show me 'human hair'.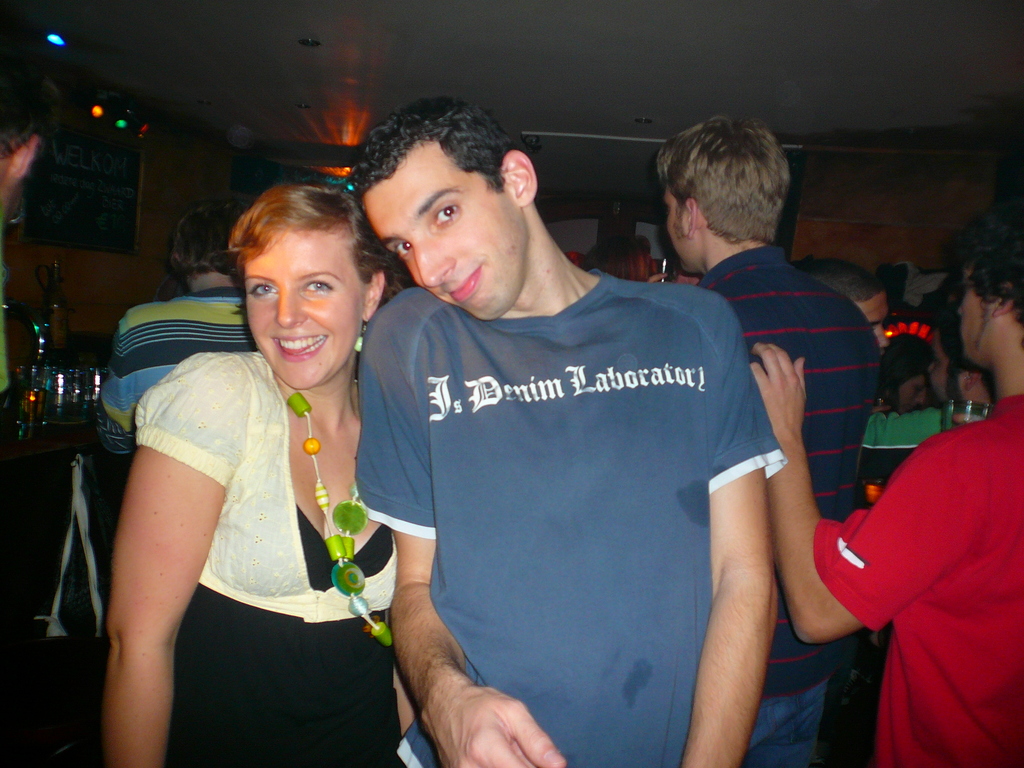
'human hair' is here: x1=795 y1=256 x2=884 y2=303.
